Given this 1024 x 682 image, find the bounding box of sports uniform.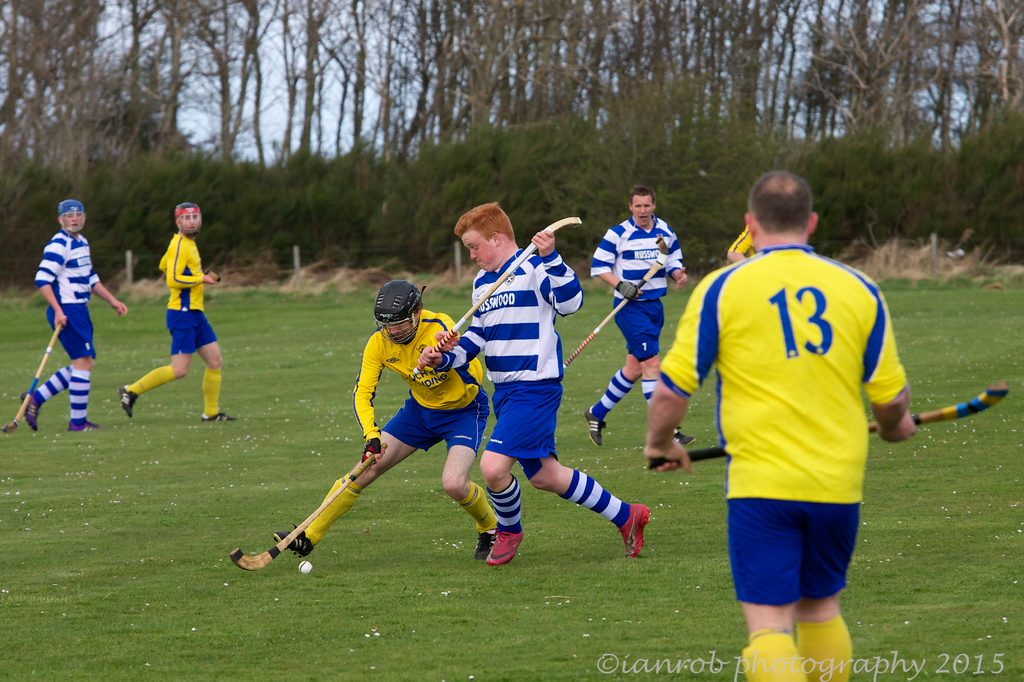
select_region(591, 207, 687, 362).
